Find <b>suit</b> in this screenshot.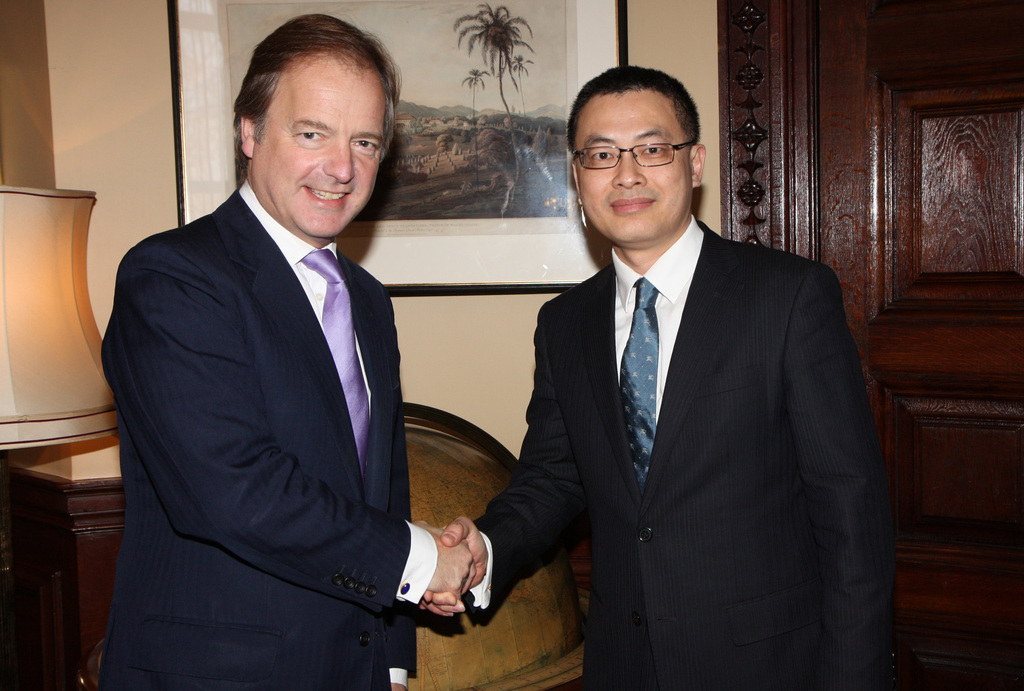
The bounding box for <b>suit</b> is box(479, 101, 894, 685).
